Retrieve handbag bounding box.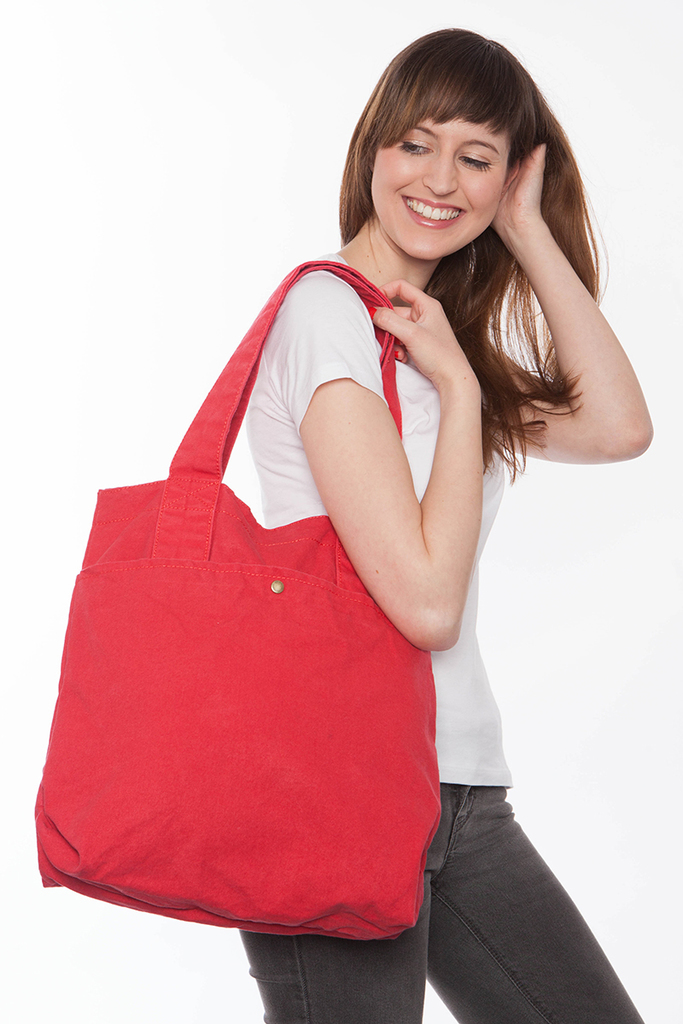
Bounding box: (left=35, top=256, right=440, bottom=951).
